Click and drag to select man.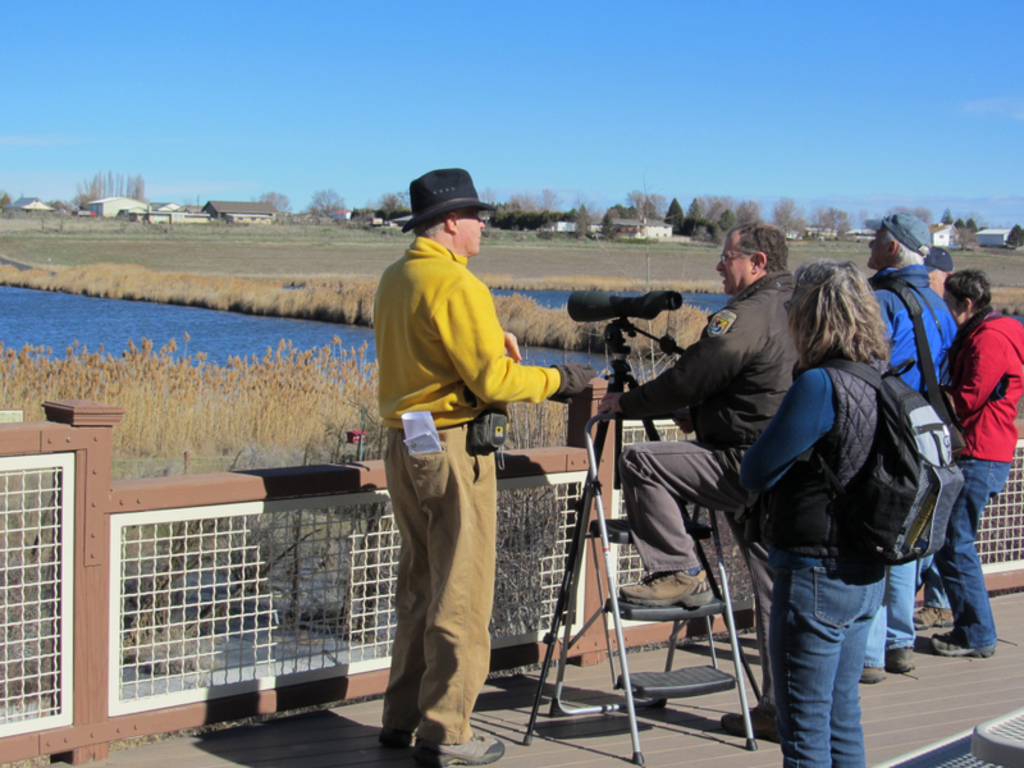
Selection: region(913, 243, 955, 630).
